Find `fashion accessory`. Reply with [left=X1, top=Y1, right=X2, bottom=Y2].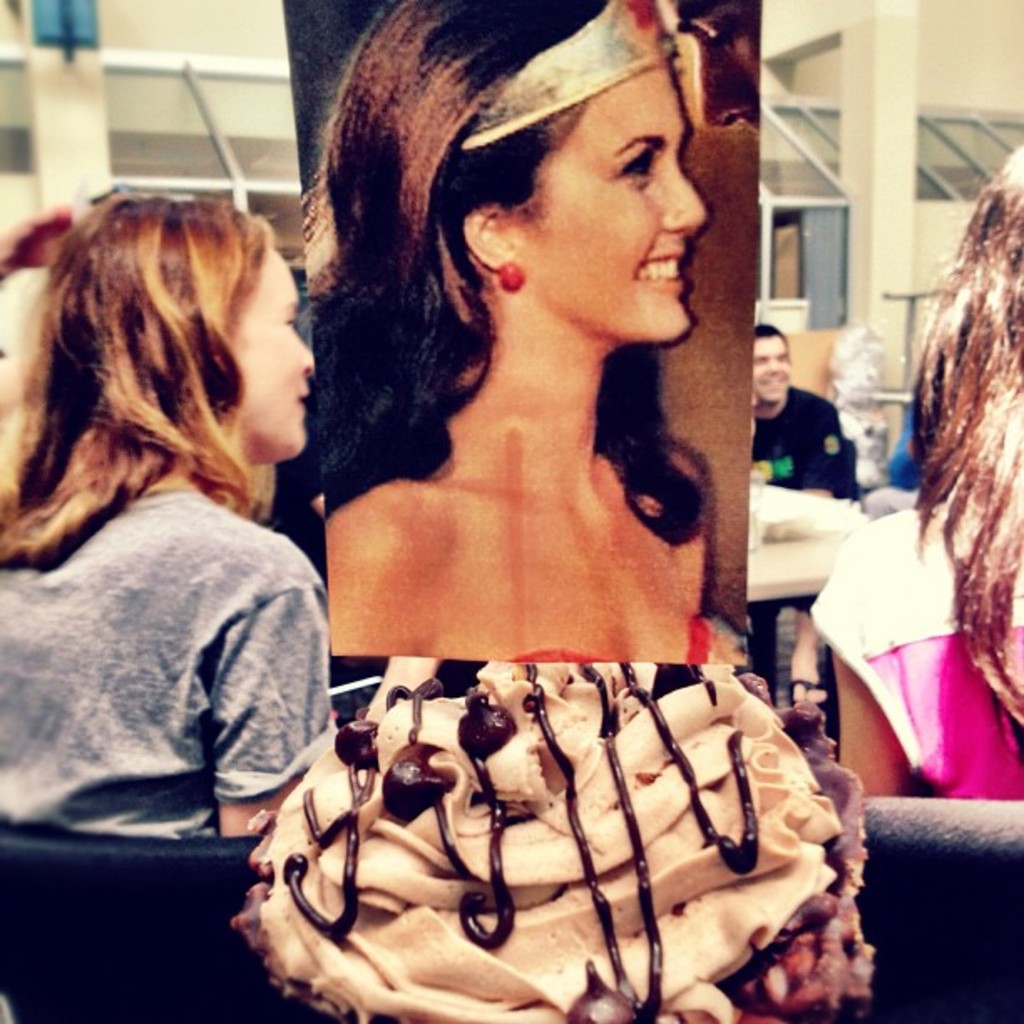
[left=462, top=0, right=676, bottom=157].
